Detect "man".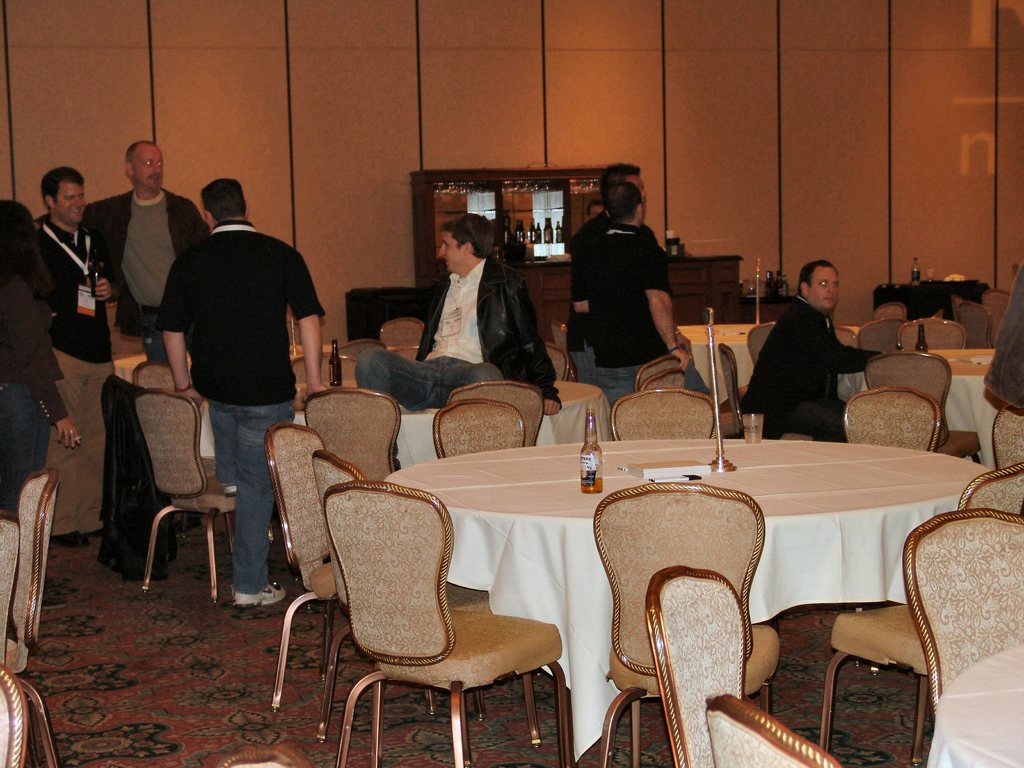
Detected at <box>570,161,660,394</box>.
